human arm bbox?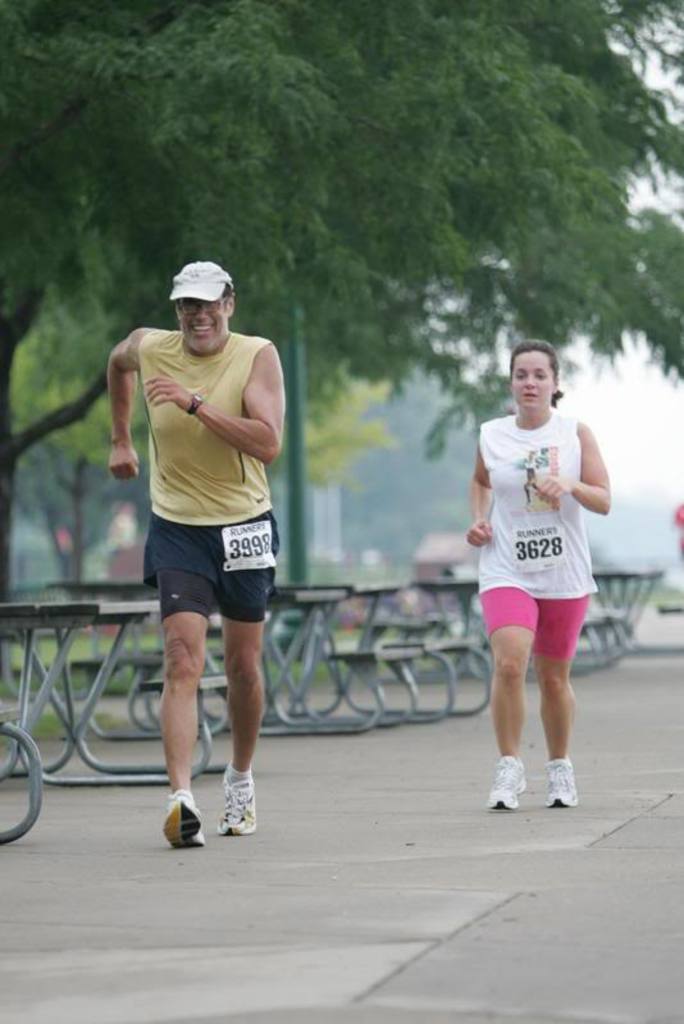
{"x1": 137, "y1": 338, "x2": 293, "y2": 466}
